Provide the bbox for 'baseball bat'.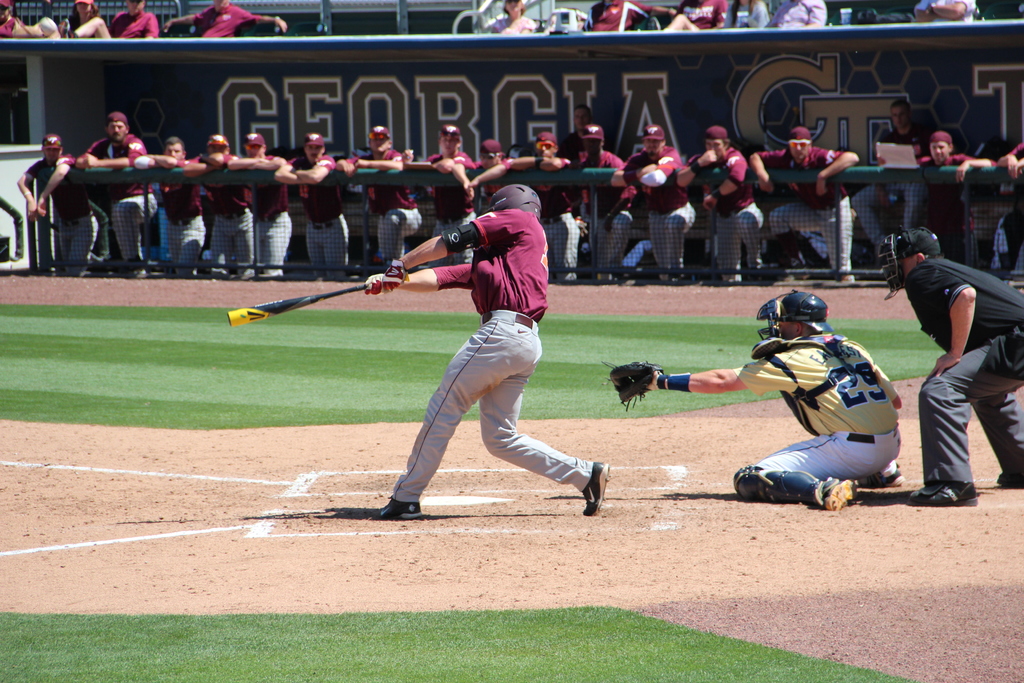
Rect(225, 268, 410, 327).
